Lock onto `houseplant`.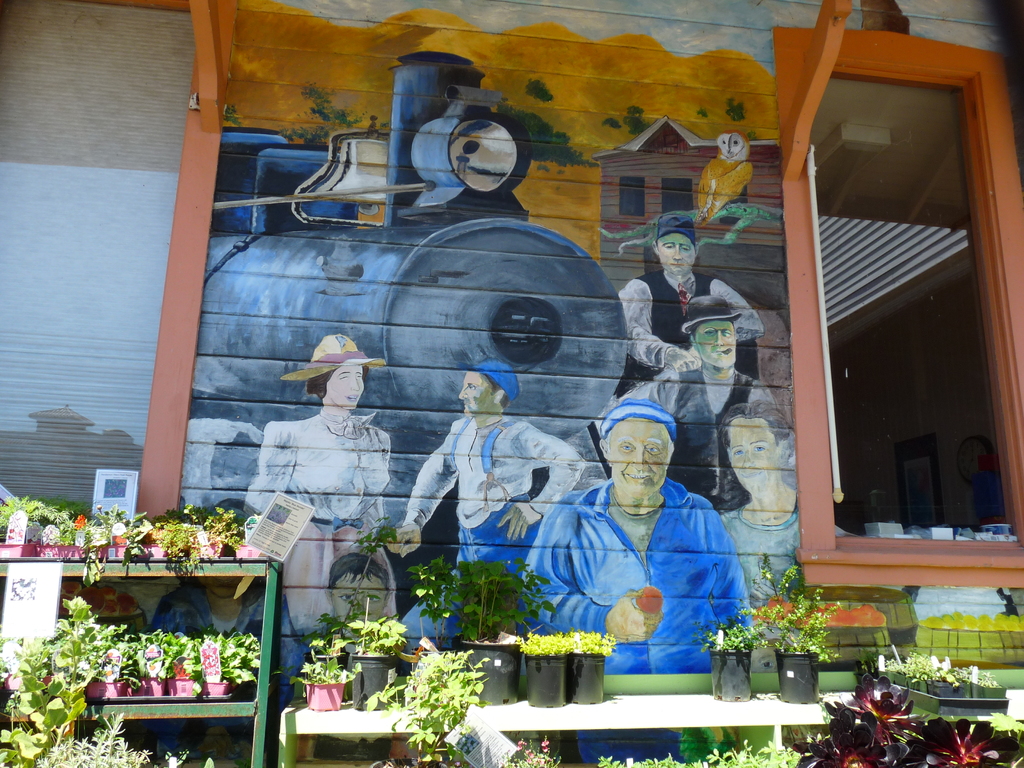
Locked: (x1=300, y1=637, x2=358, y2=720).
